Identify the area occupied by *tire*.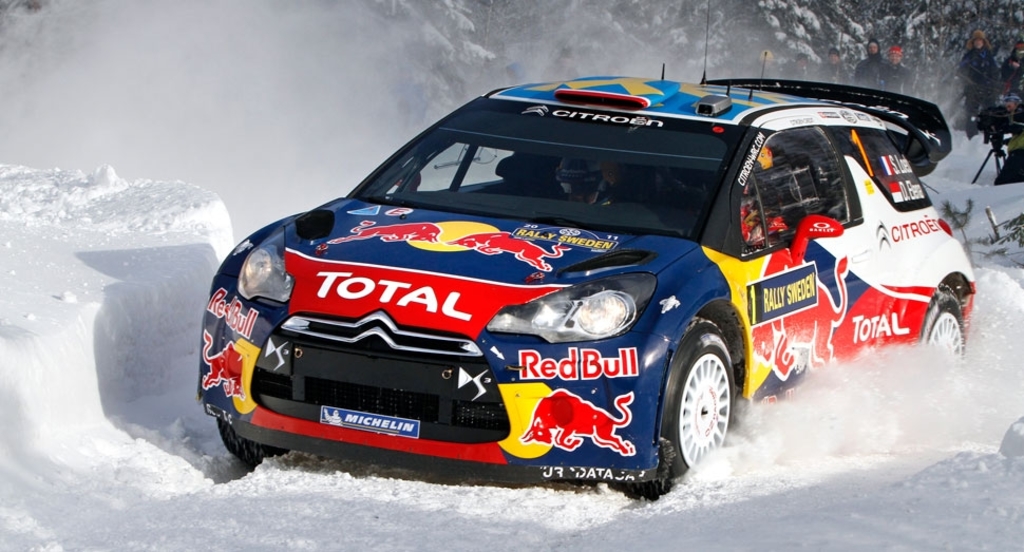
Area: 919, 292, 969, 365.
